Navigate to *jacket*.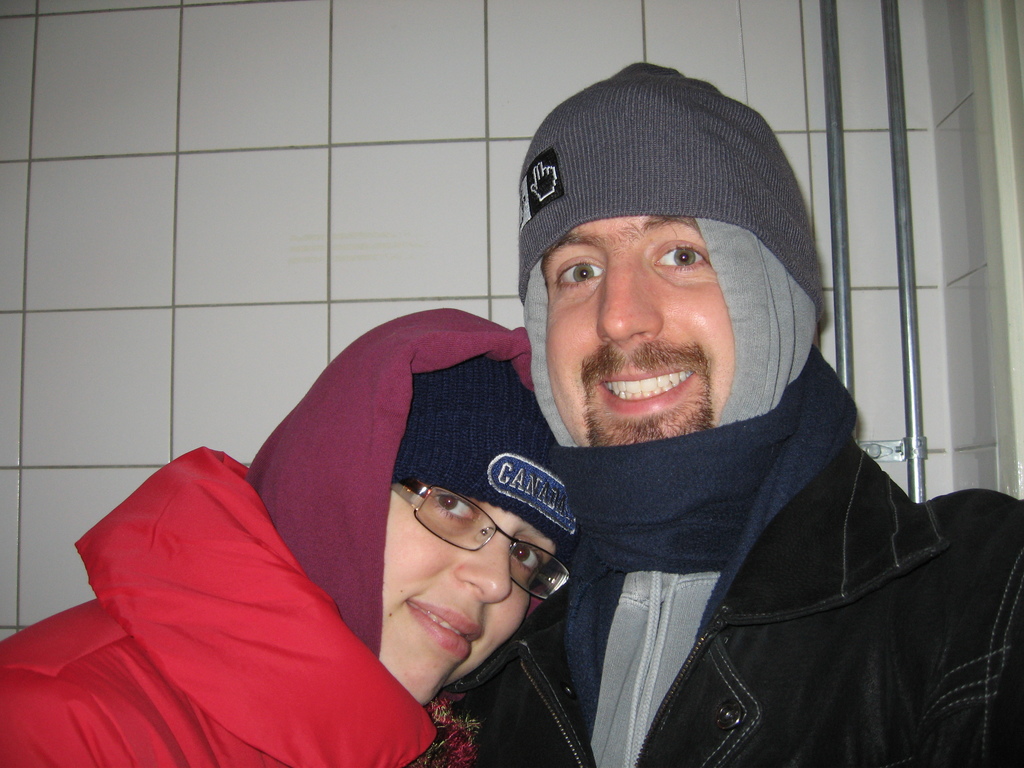
Navigation target: <box>365,353,1023,755</box>.
